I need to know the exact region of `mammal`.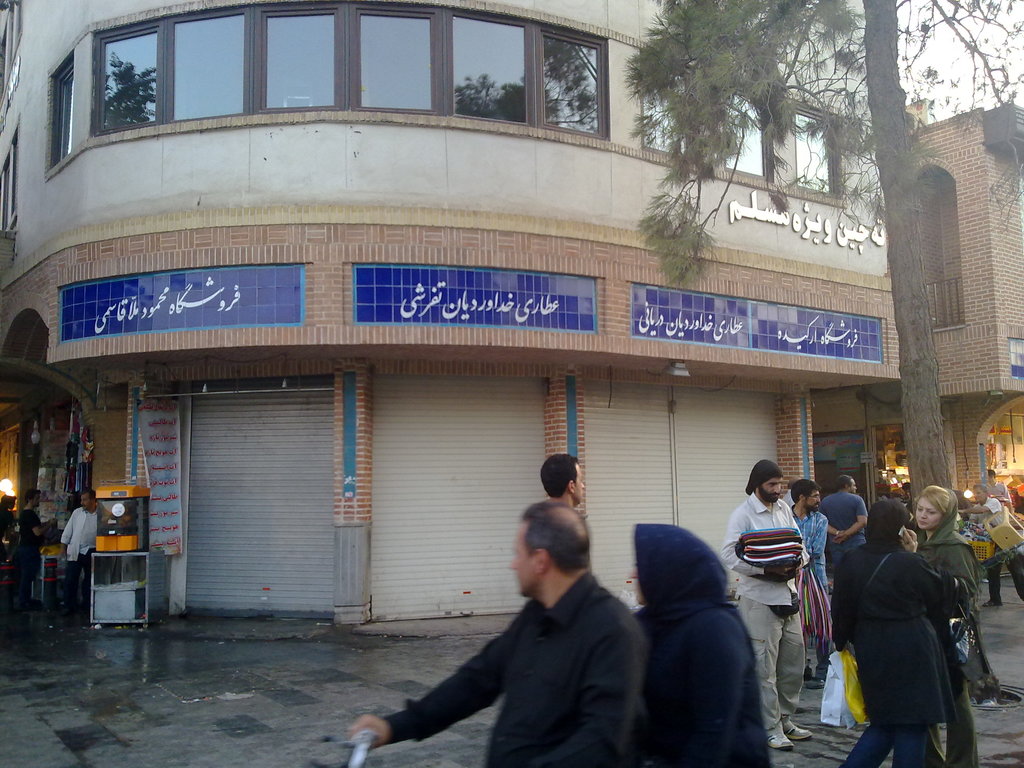
Region: 641/520/778/767.
